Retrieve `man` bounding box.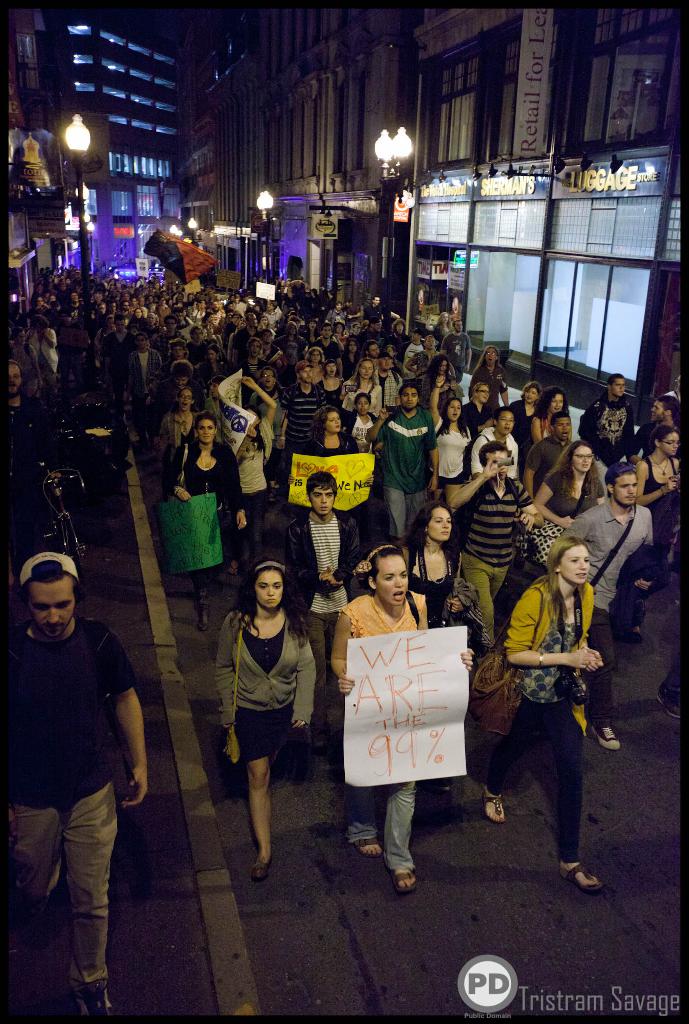
Bounding box: Rect(278, 357, 336, 457).
